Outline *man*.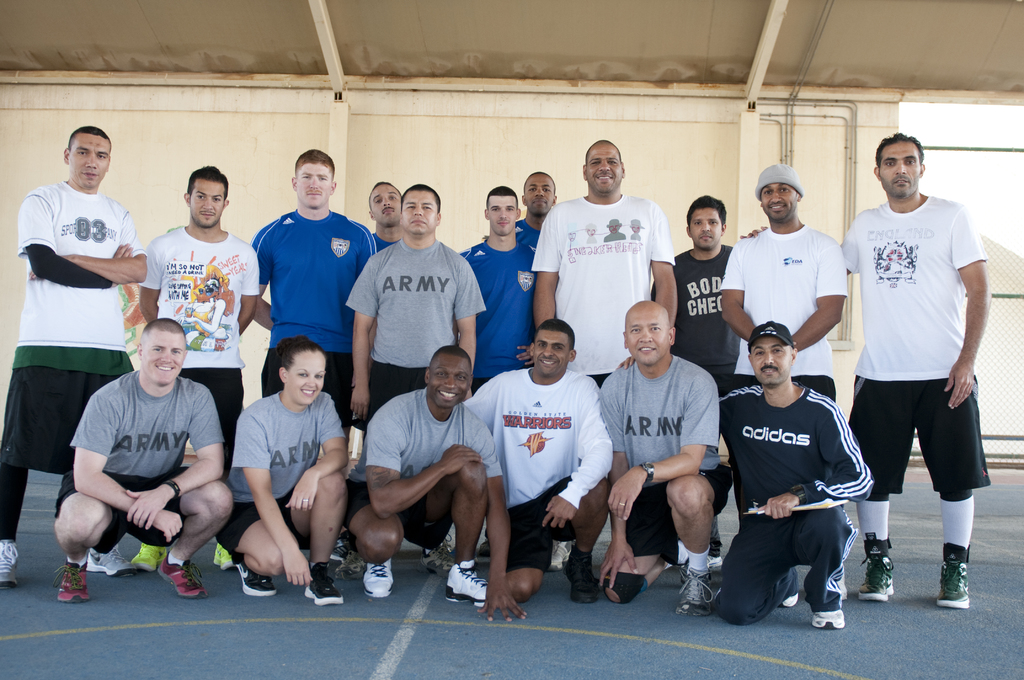
Outline: bbox=[514, 168, 564, 248].
